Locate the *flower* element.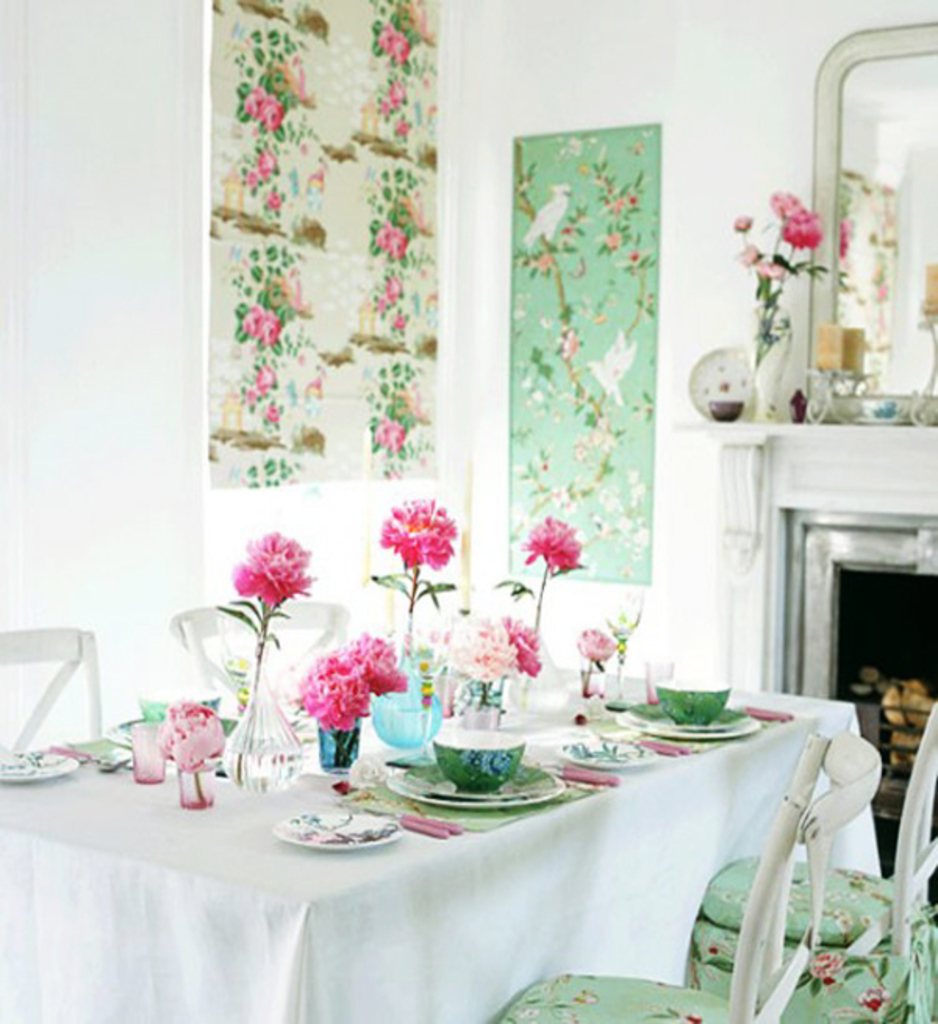
Element bbox: left=569, top=988, right=599, bottom=1008.
